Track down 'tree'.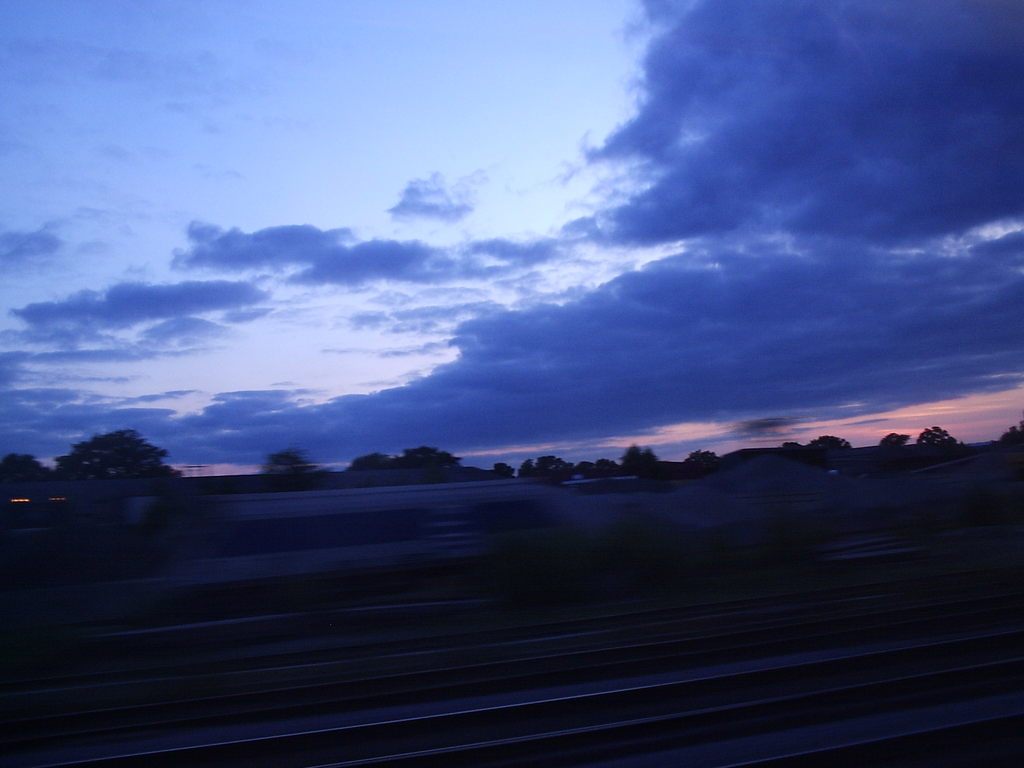
Tracked to [left=915, top=423, right=955, bottom=451].
